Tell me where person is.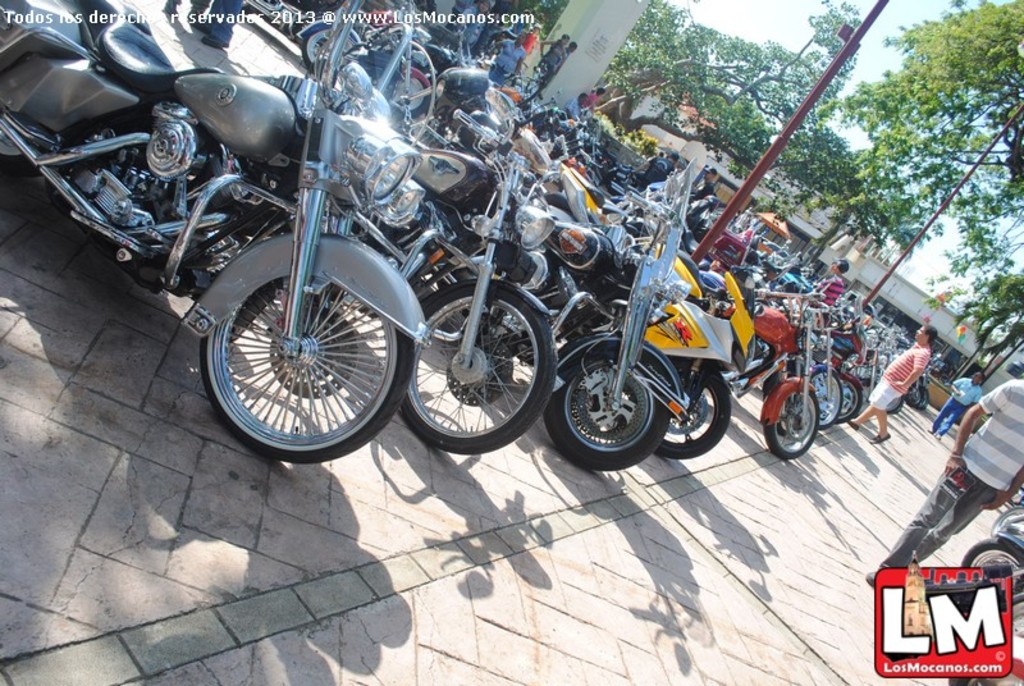
person is at Rect(863, 379, 1023, 587).
